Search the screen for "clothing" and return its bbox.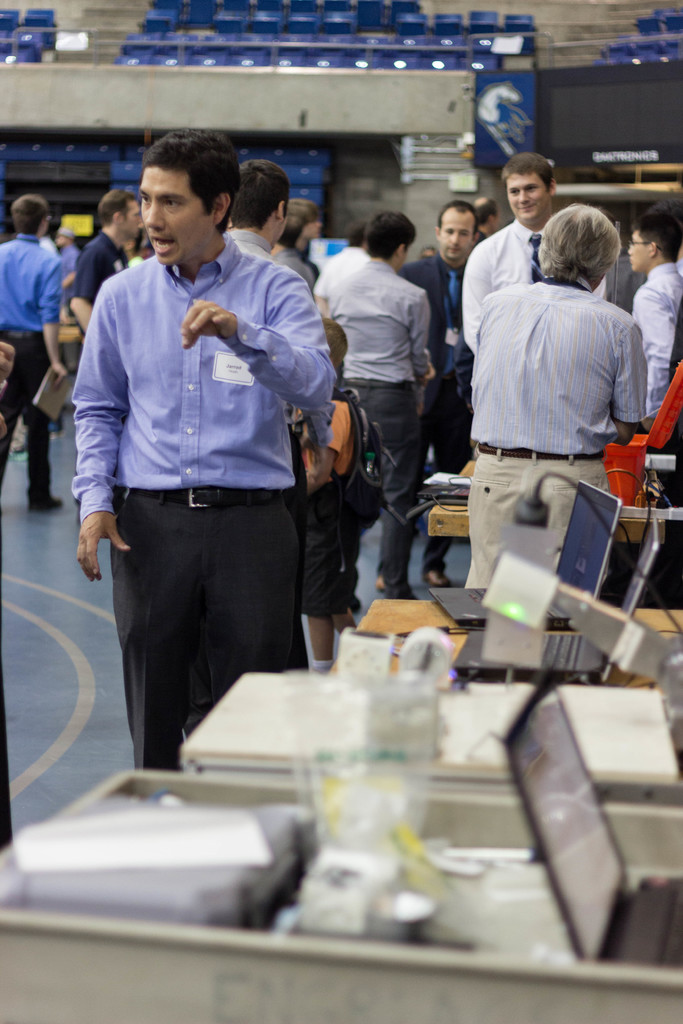
Found: bbox=[623, 260, 677, 433].
